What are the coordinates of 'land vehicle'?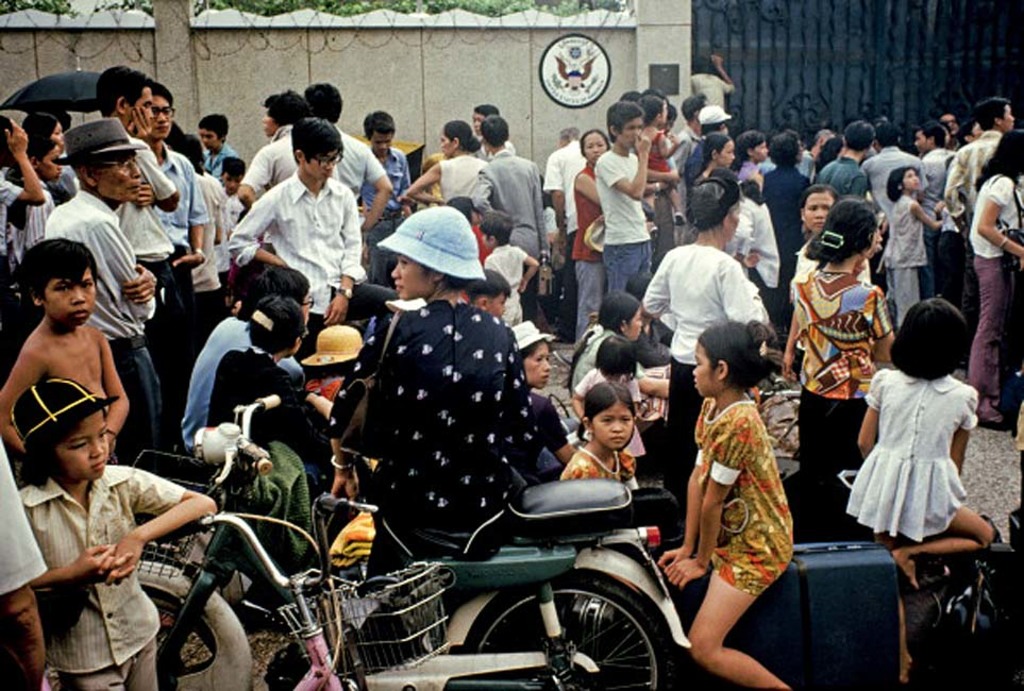
(280,460,741,690).
